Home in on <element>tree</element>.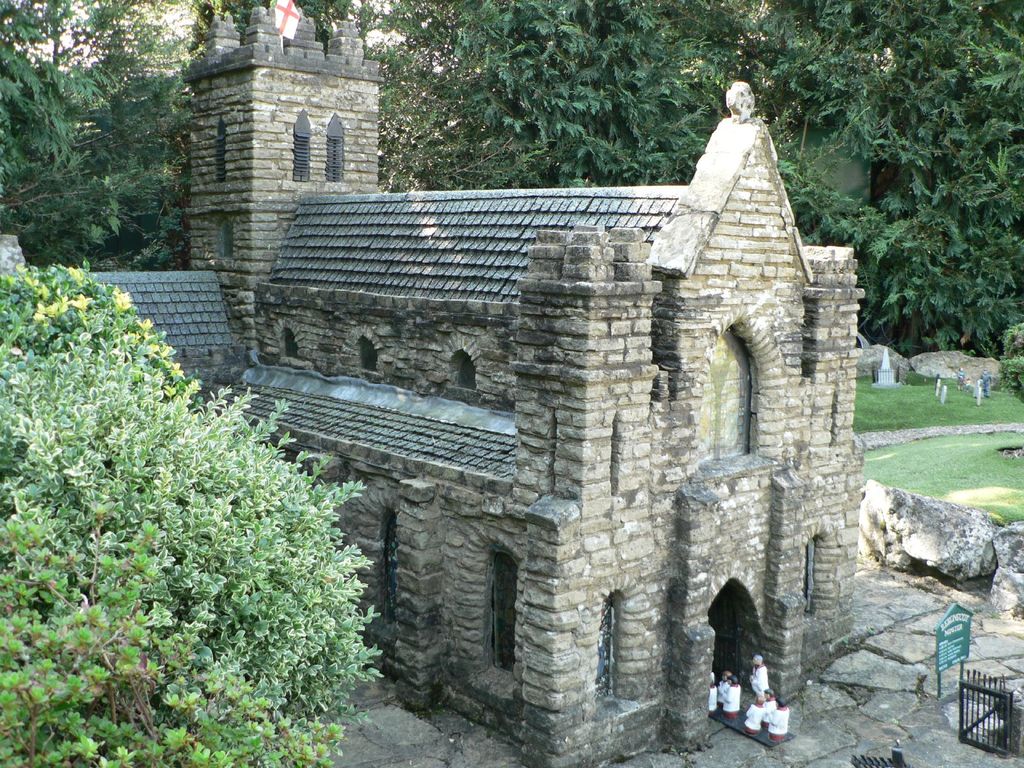
Homed in at bbox=[6, 199, 343, 707].
